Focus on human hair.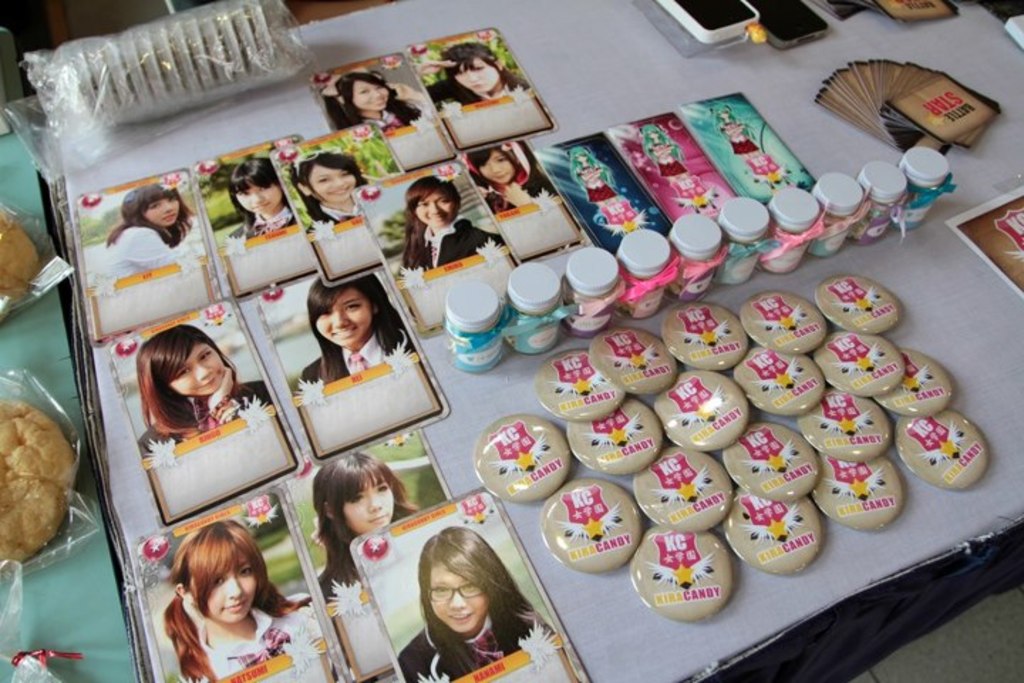
Focused at (left=292, top=164, right=353, bottom=209).
